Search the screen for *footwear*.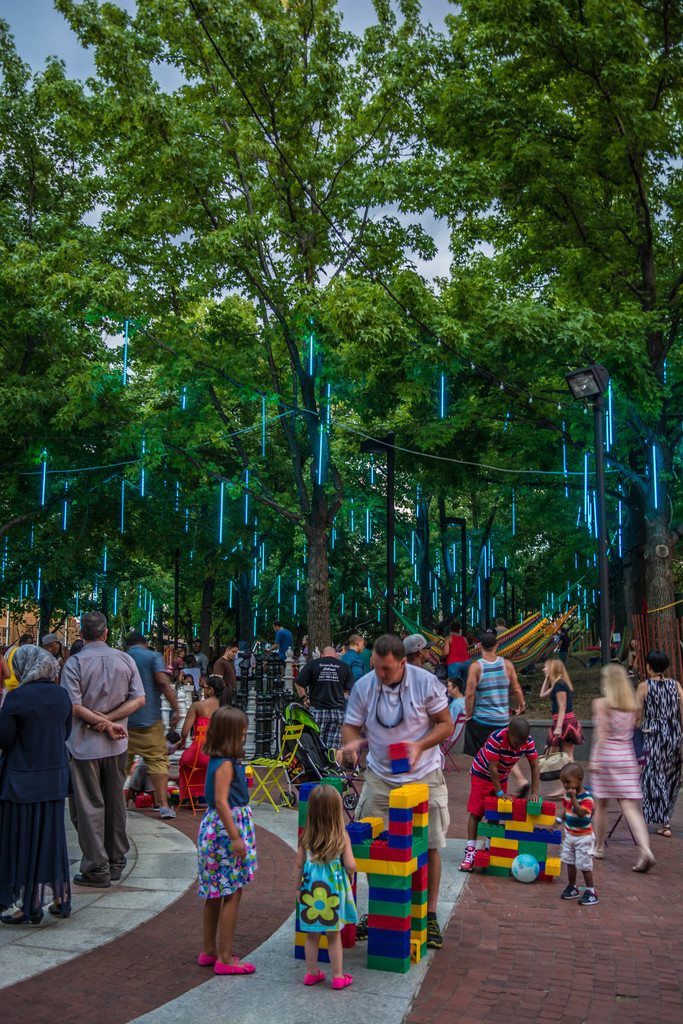
Found at x1=50, y1=906, x2=71, y2=920.
